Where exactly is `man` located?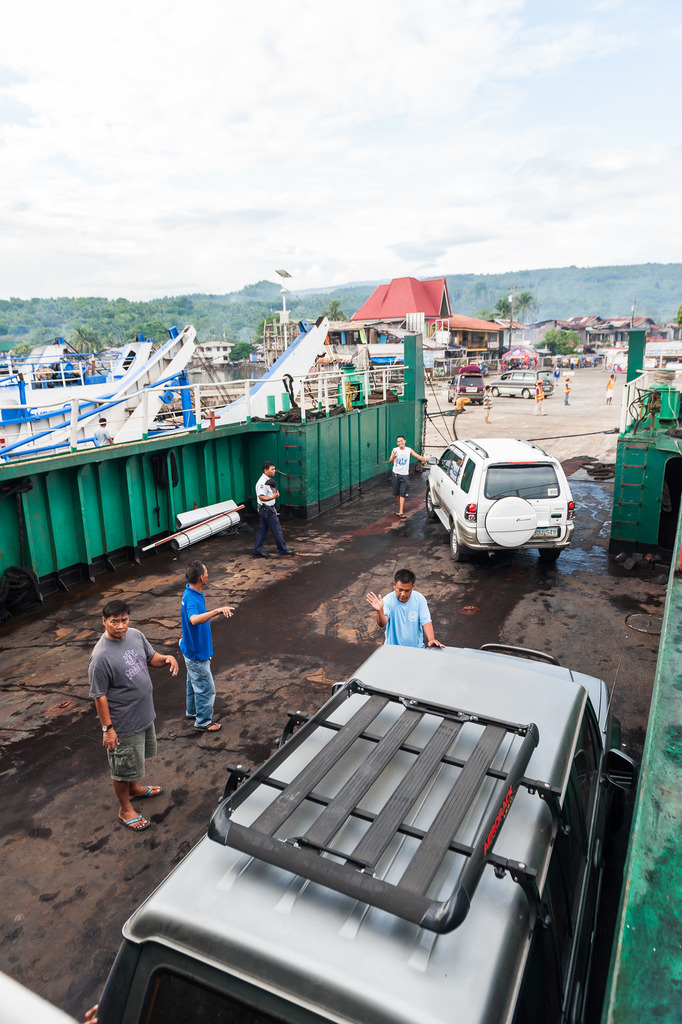
Its bounding box is 249:460:297:564.
